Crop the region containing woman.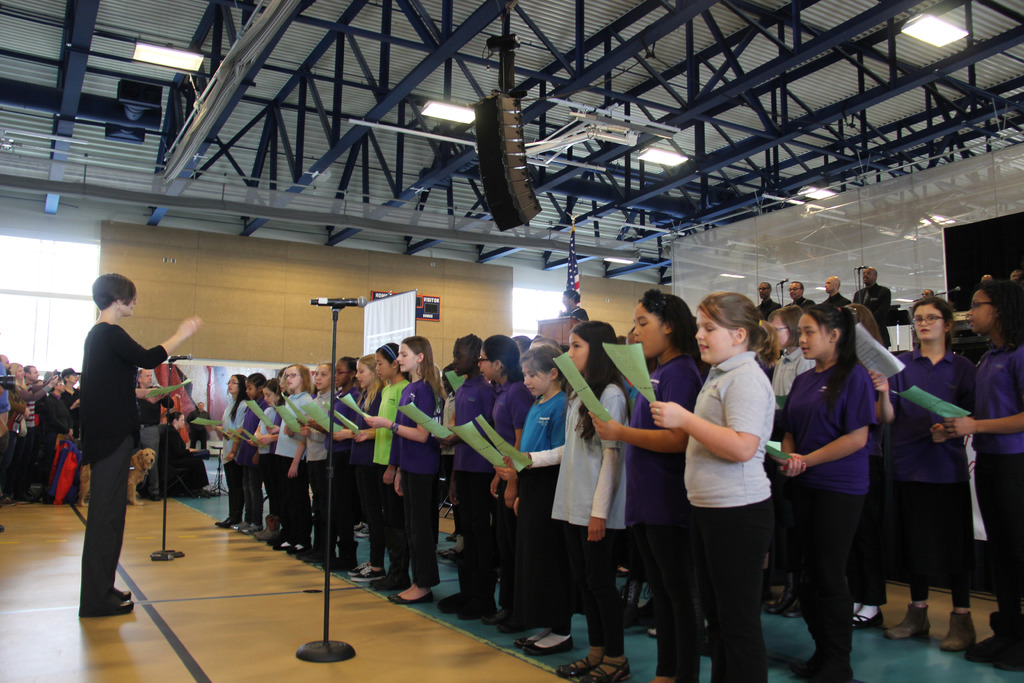
Crop region: 8, 357, 62, 509.
